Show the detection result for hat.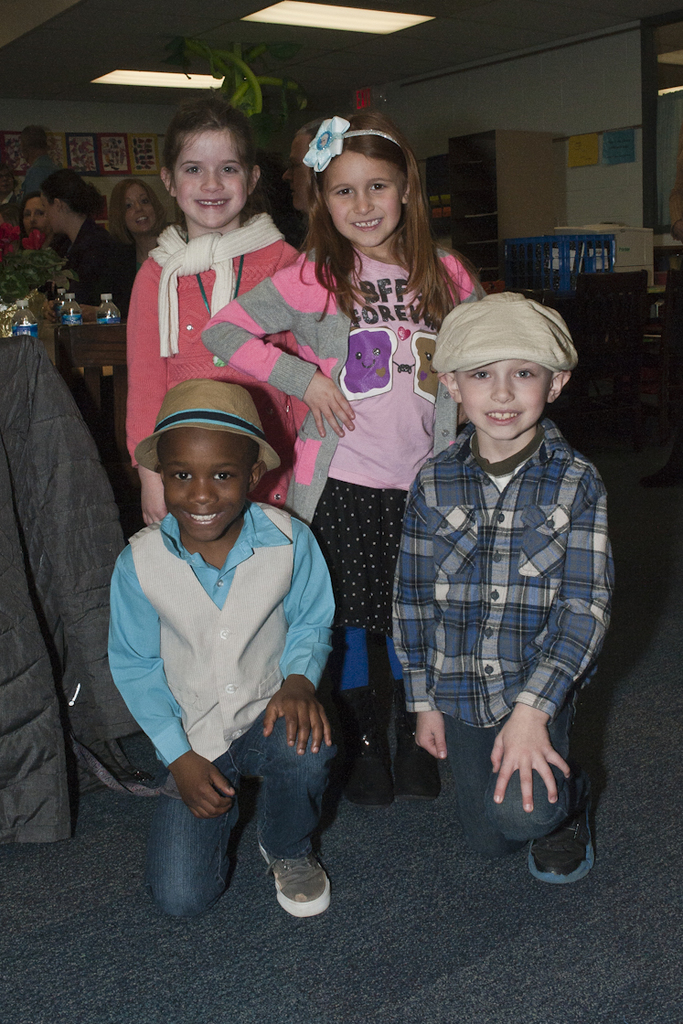
{"left": 128, "top": 376, "right": 283, "bottom": 478}.
